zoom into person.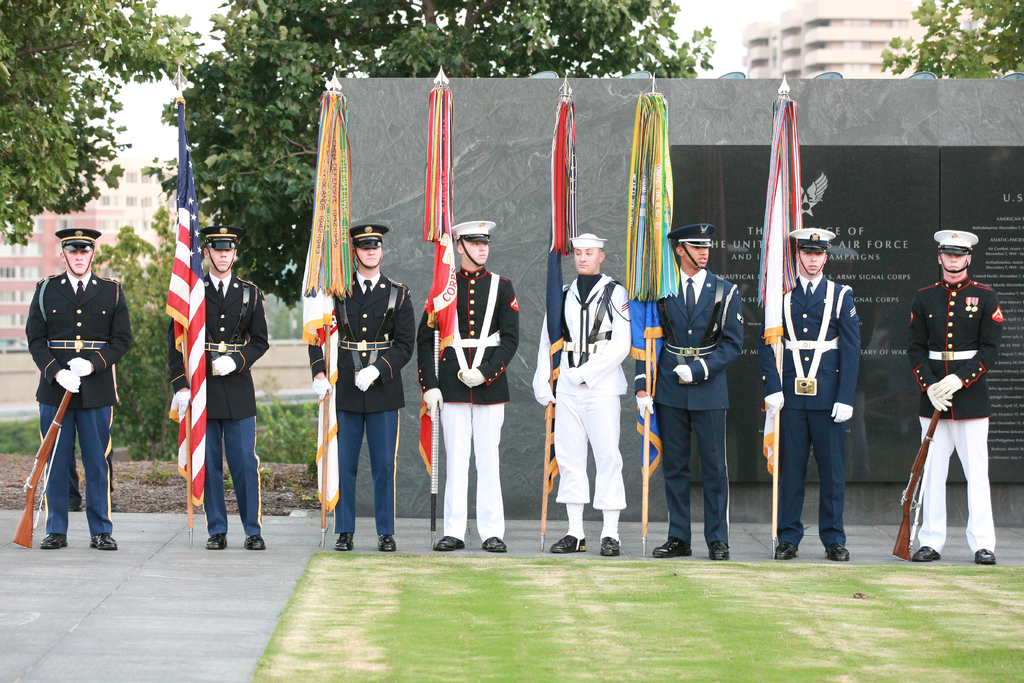
Zoom target: bbox(636, 224, 746, 561).
